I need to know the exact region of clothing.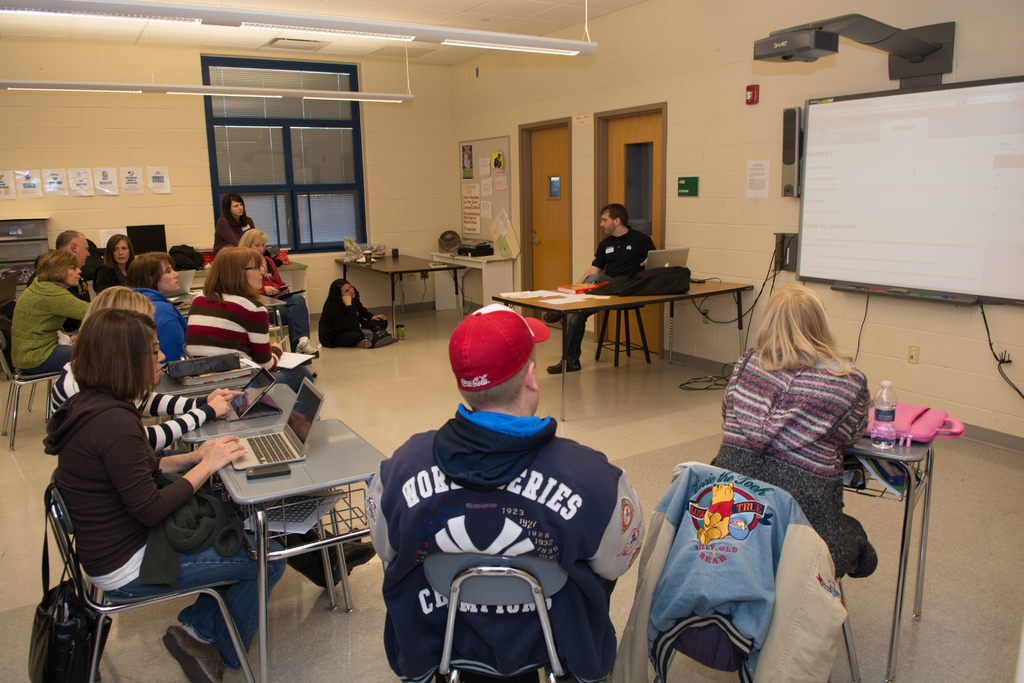
Region: locate(575, 226, 673, 365).
